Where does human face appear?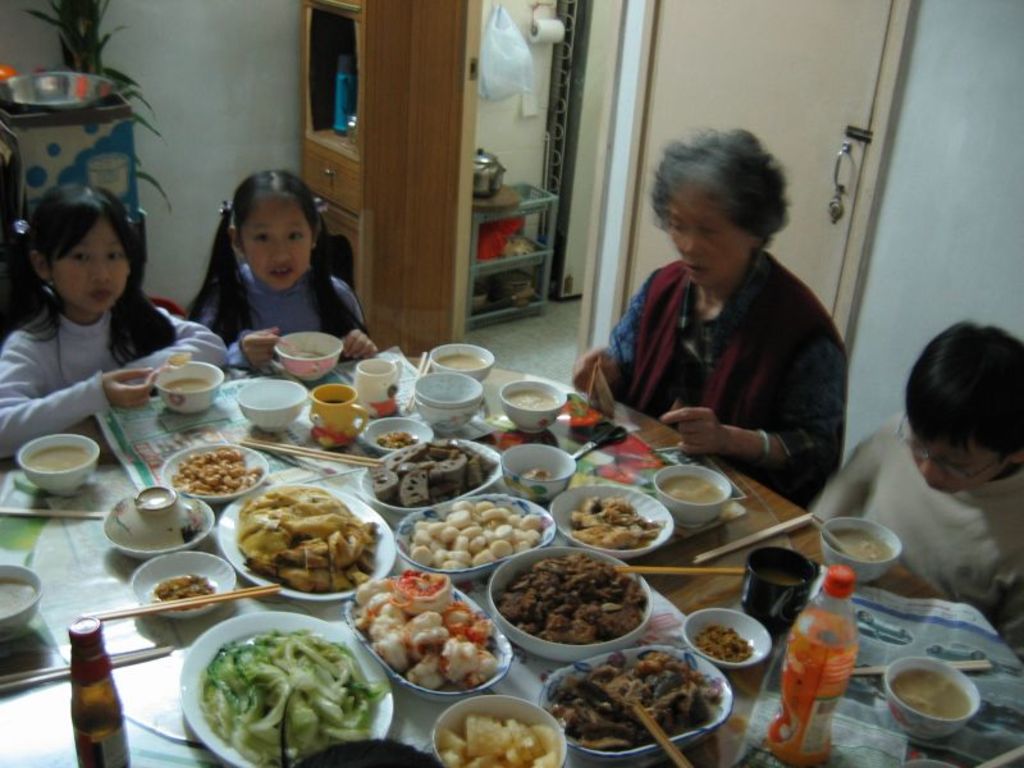
Appears at bbox(669, 189, 749, 285).
